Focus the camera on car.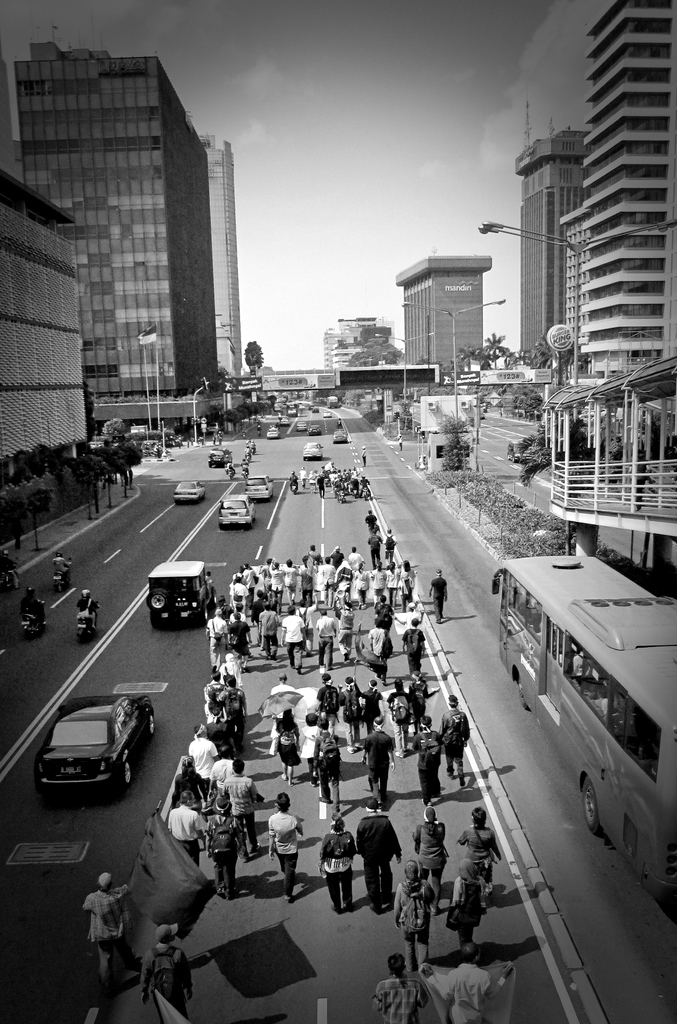
Focus region: <bbox>248, 479, 276, 500</bbox>.
